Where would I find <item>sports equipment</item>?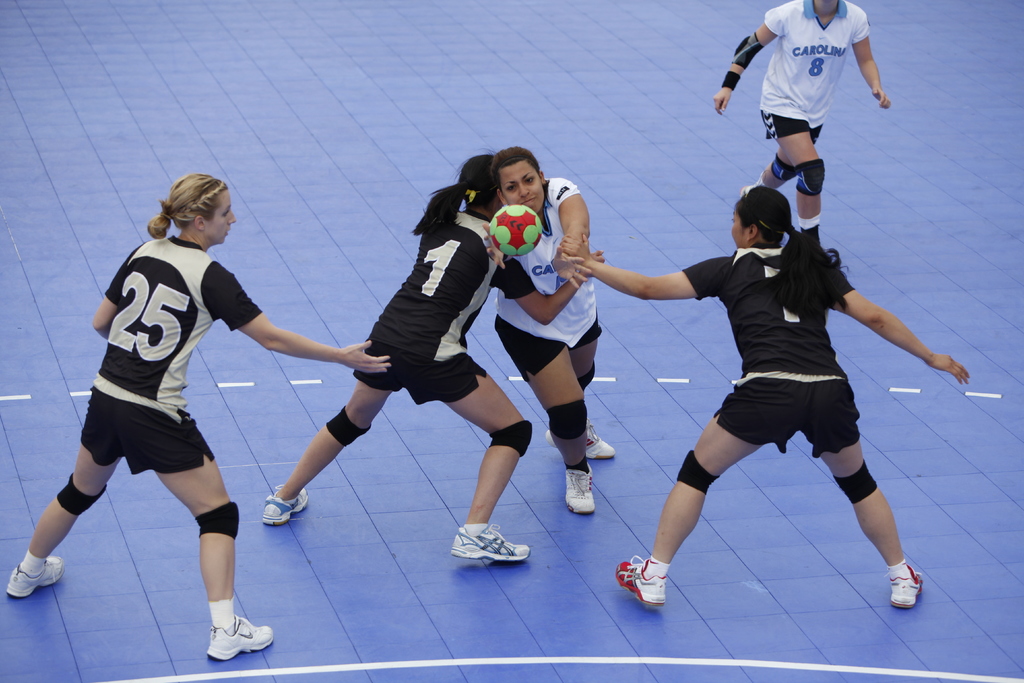
At rect(795, 161, 825, 194).
